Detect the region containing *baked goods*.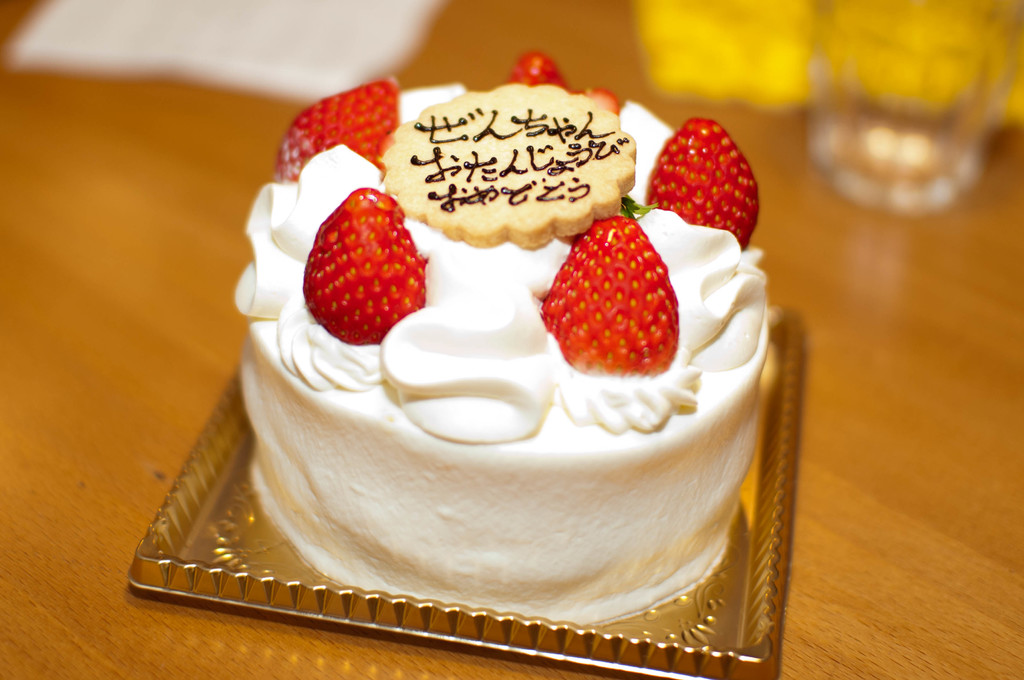
select_region(232, 51, 772, 624).
